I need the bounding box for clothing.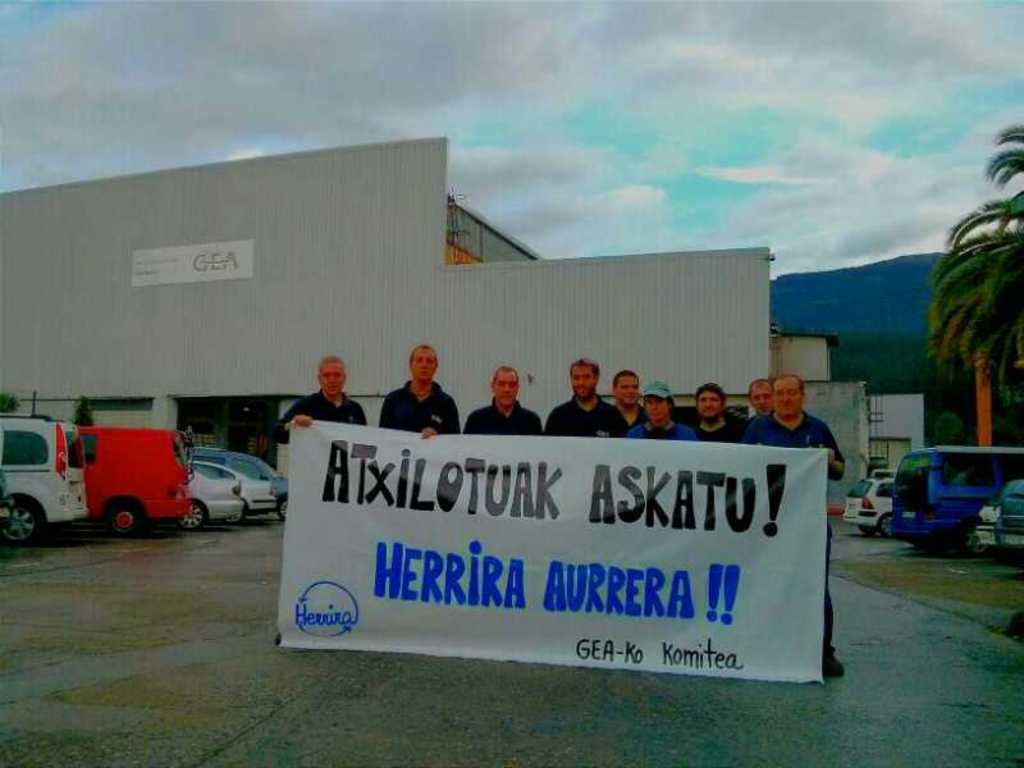
Here it is: bbox=[545, 389, 627, 436].
